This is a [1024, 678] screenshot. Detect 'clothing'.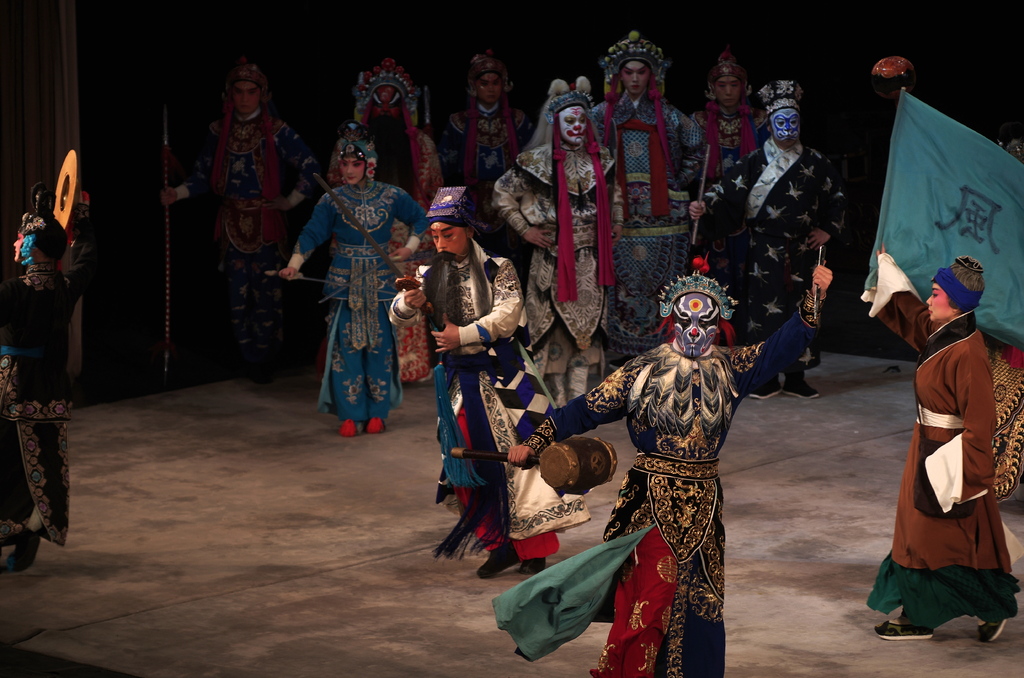
[696, 126, 856, 397].
